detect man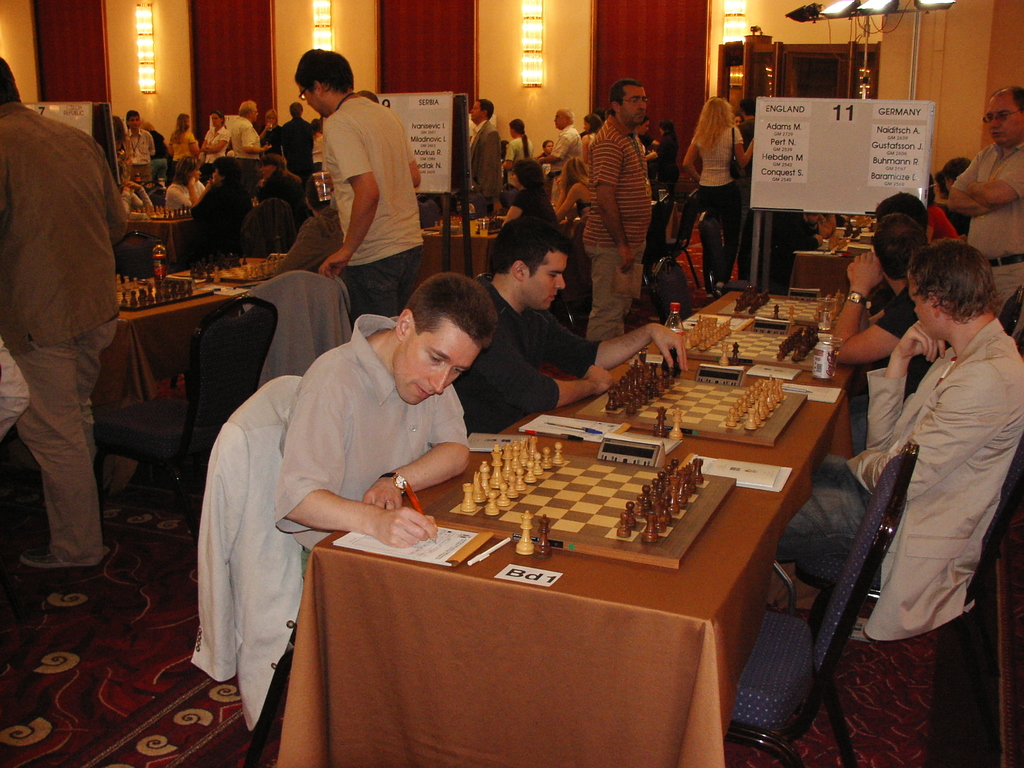
bbox=(186, 157, 247, 271)
